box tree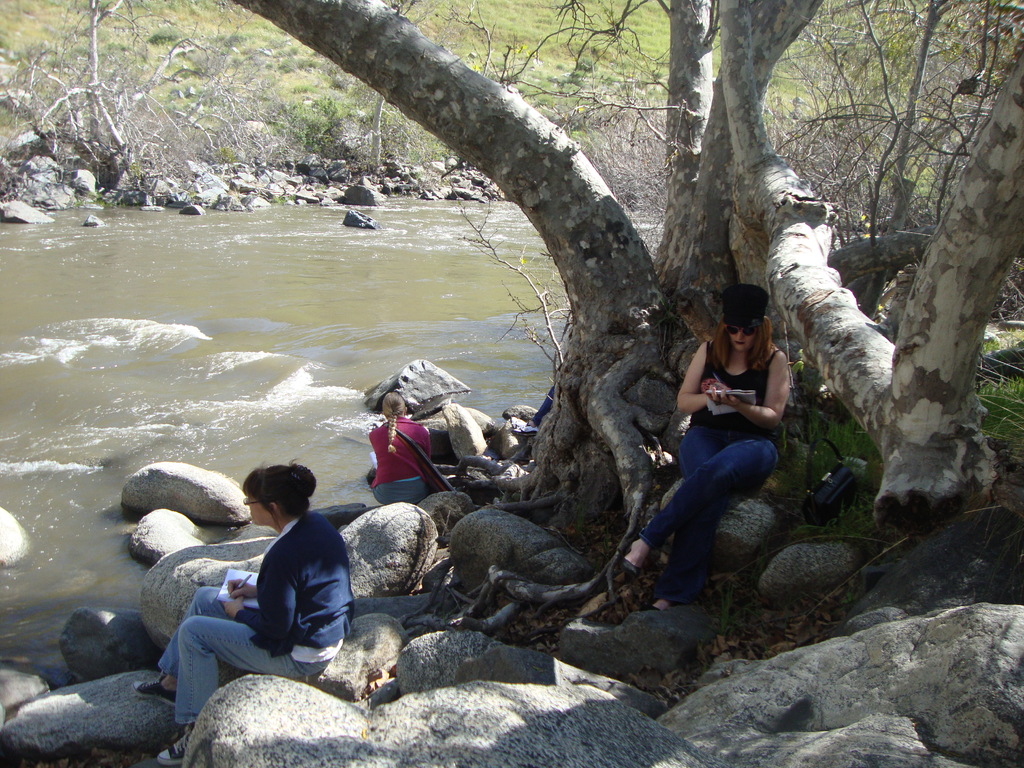
l=6, t=0, r=201, b=186
